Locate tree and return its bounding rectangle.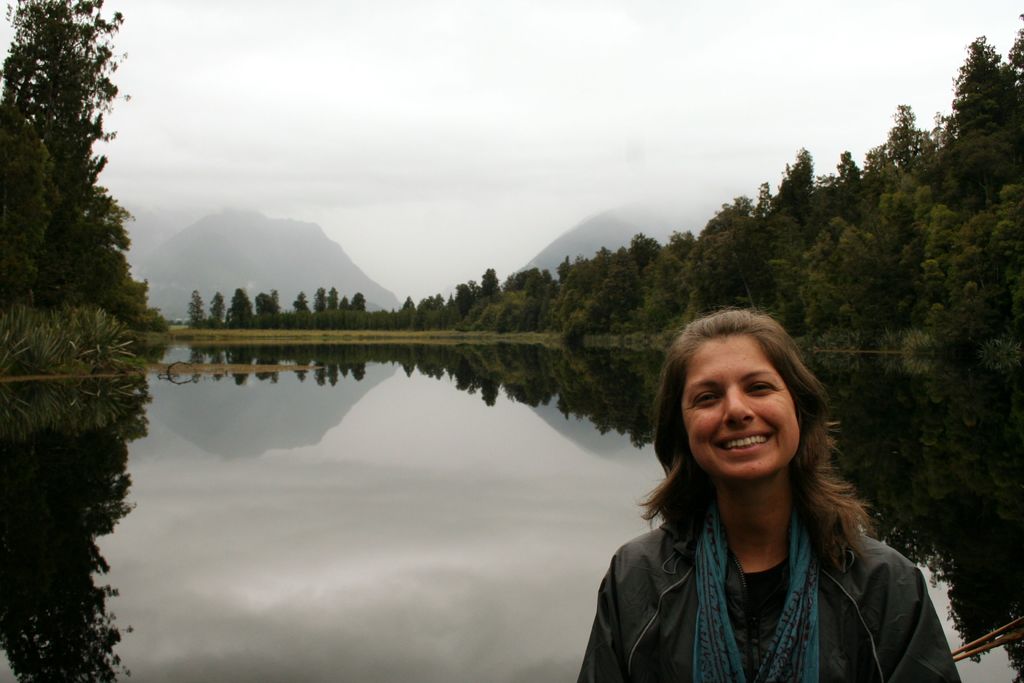
l=255, t=288, r=279, b=315.
